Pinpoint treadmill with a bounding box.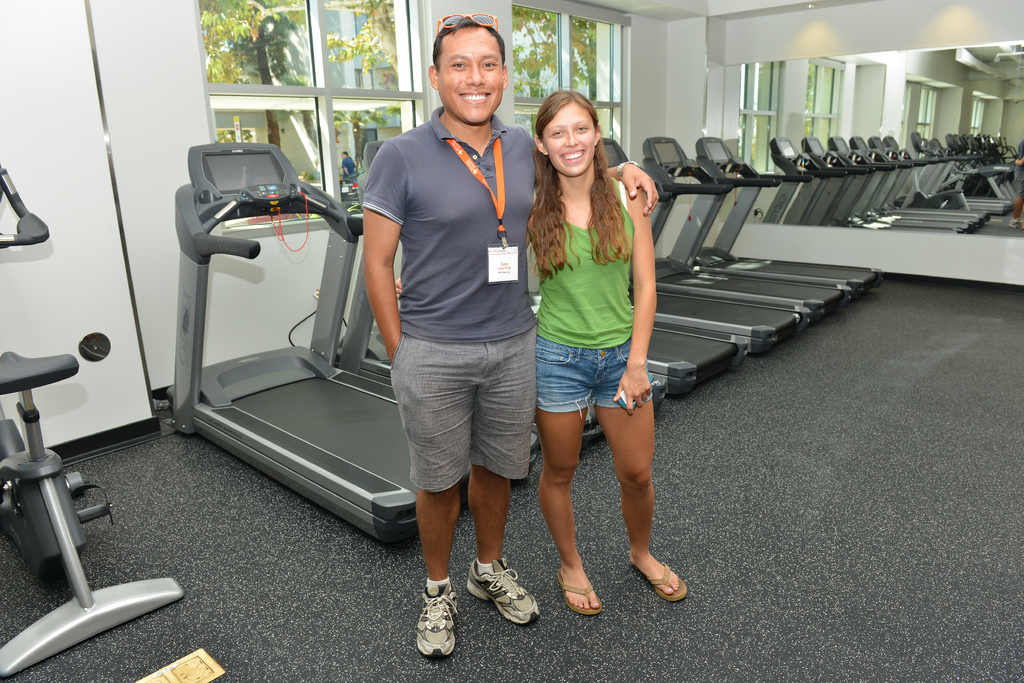
bbox(331, 238, 663, 452).
